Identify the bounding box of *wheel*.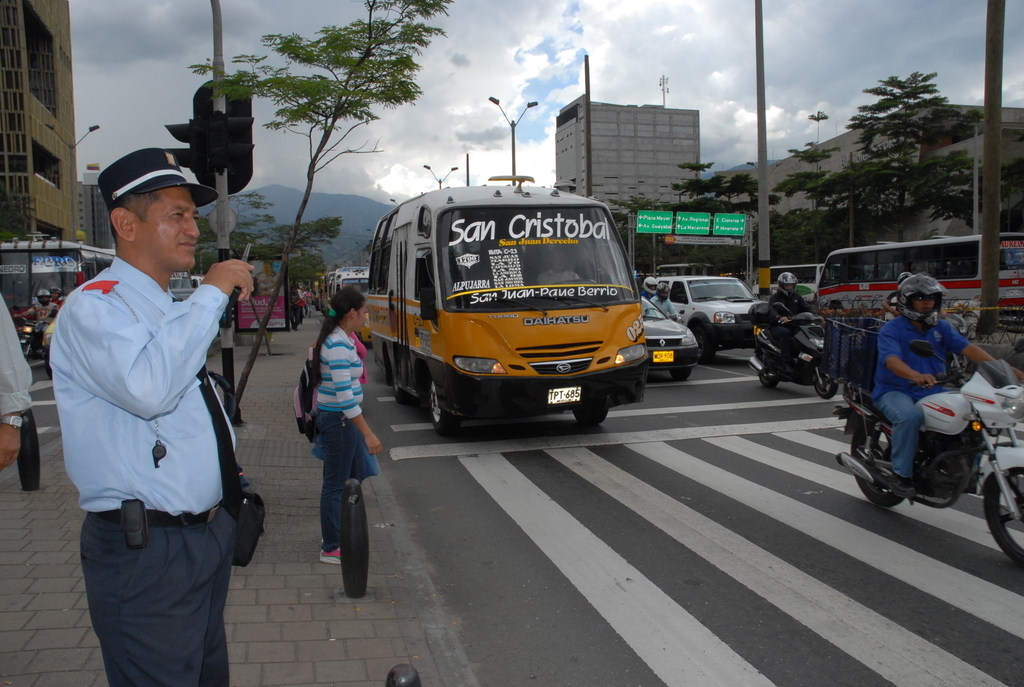
[left=670, top=368, right=691, bottom=382].
